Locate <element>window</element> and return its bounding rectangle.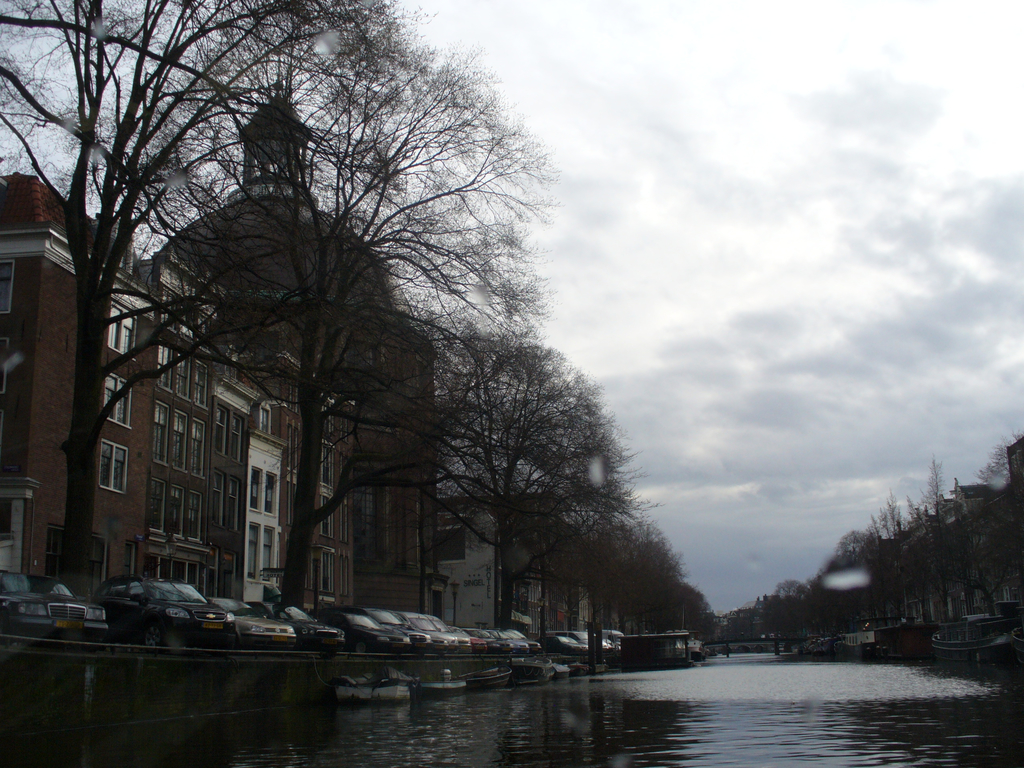
box(95, 537, 107, 584).
